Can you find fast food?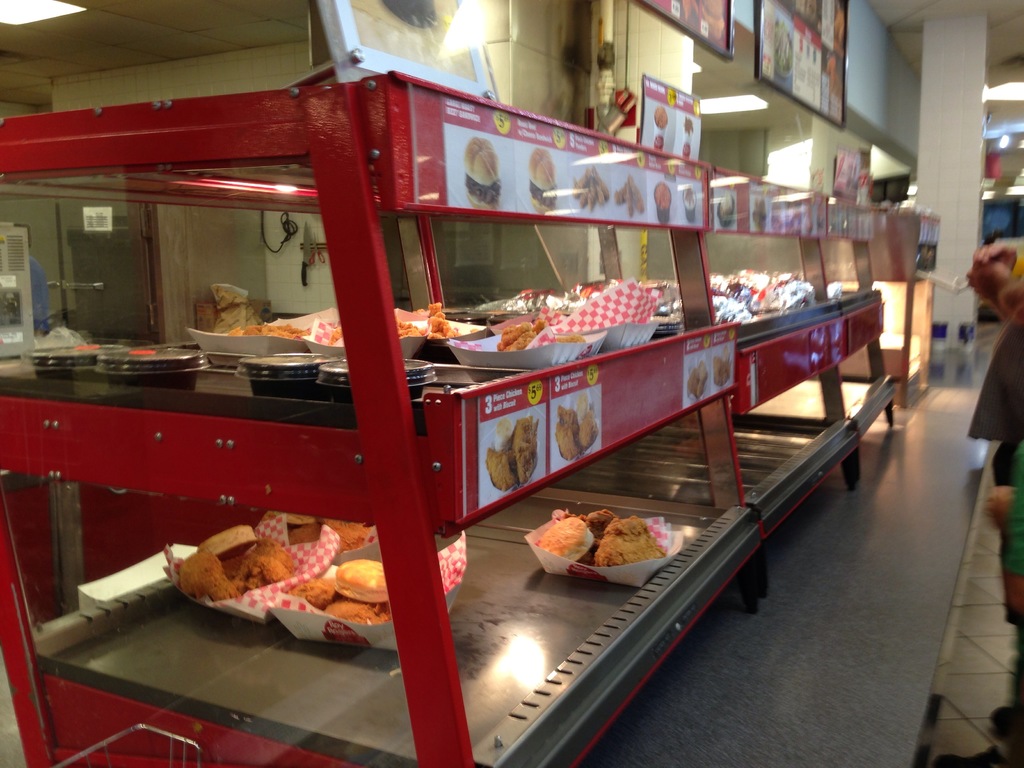
Yes, bounding box: left=684, top=360, right=709, bottom=404.
